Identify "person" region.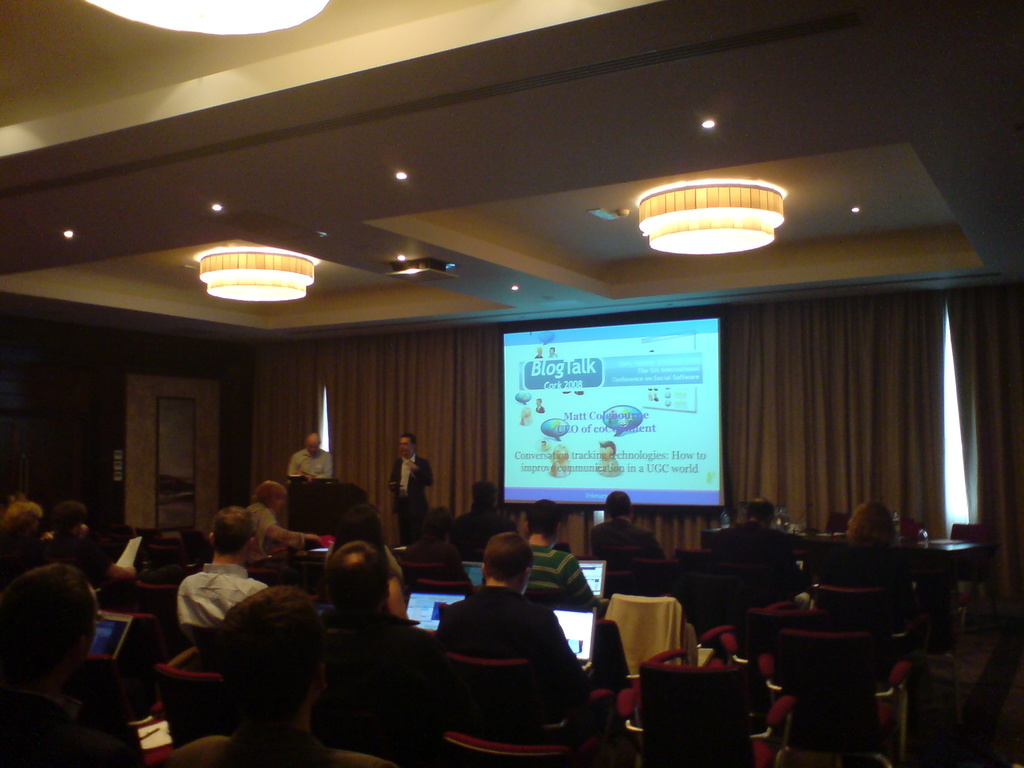
Region: [817, 501, 902, 613].
